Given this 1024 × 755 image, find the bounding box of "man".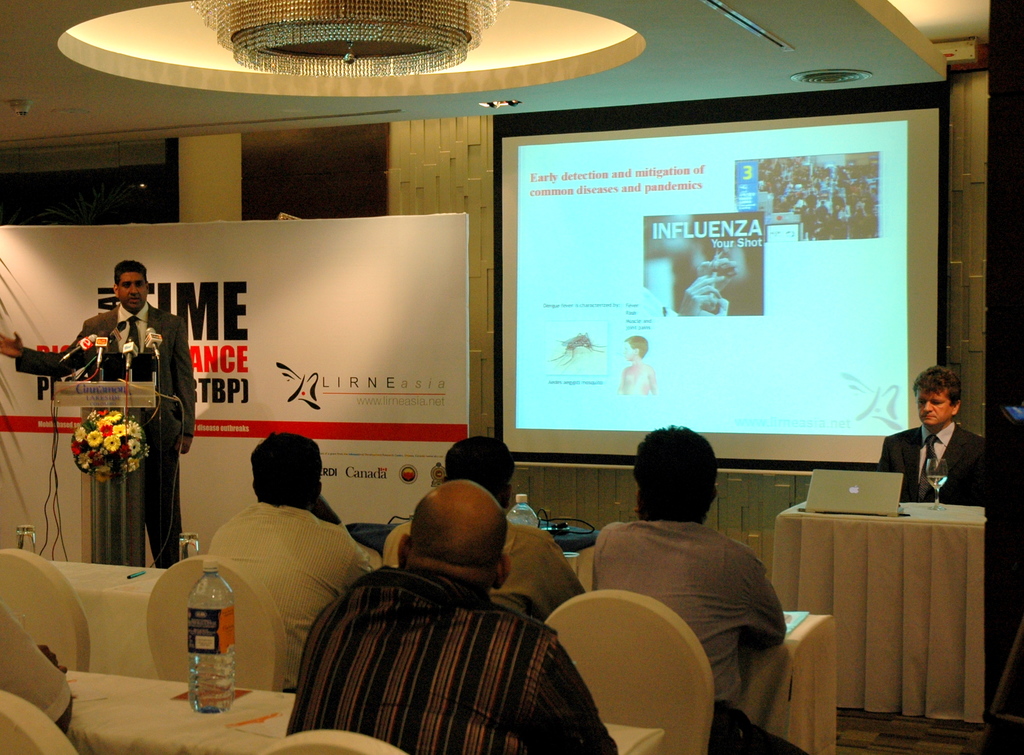
[283,482,619,754].
